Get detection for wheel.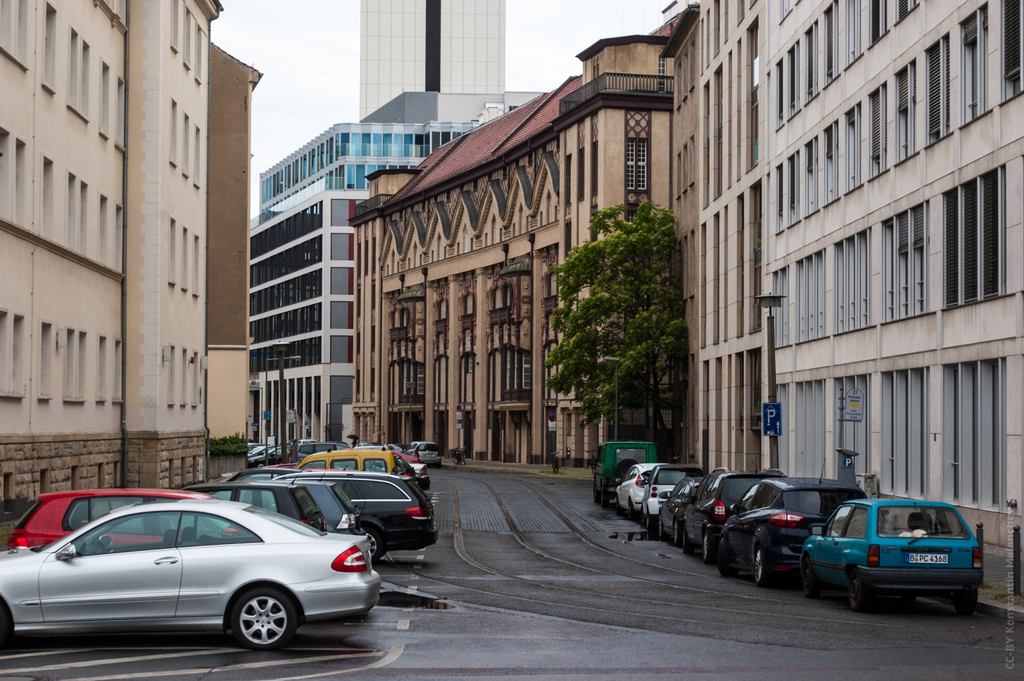
Detection: BBox(655, 518, 665, 540).
